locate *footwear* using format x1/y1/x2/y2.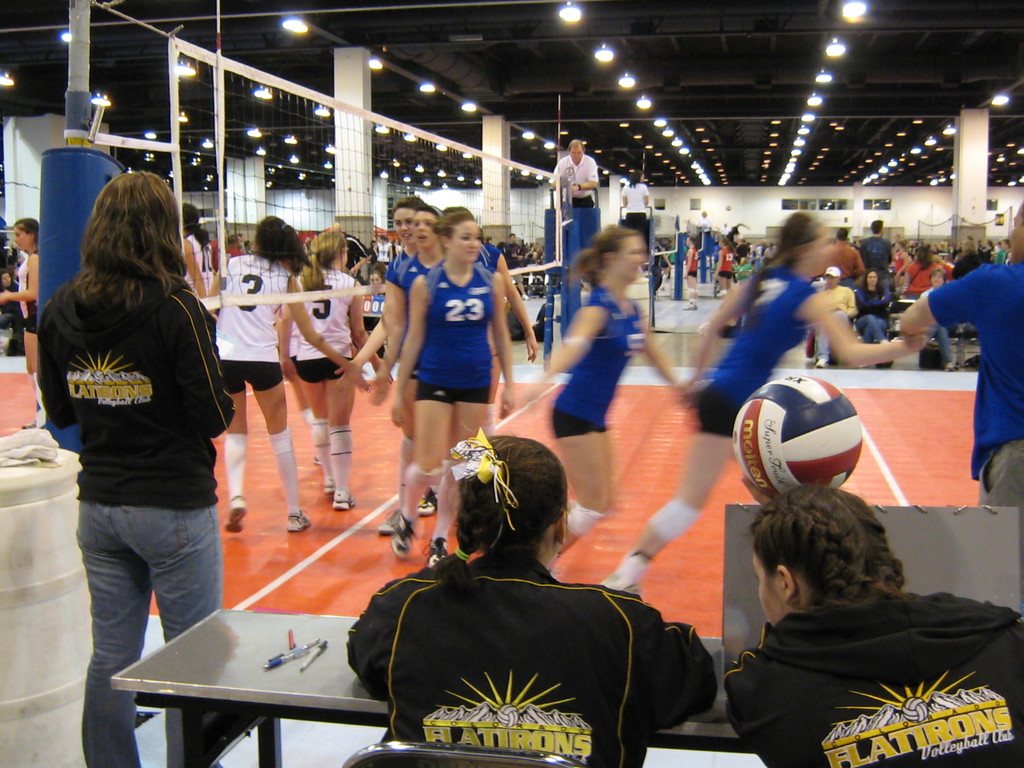
417/486/440/515.
